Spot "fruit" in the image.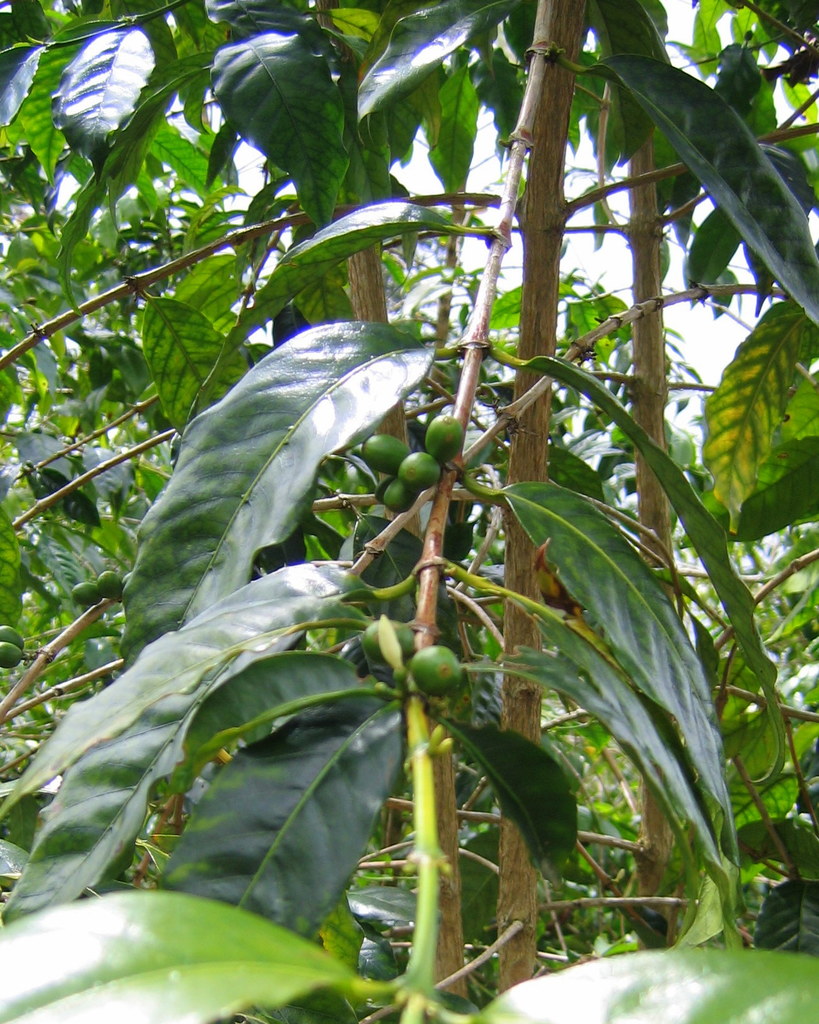
"fruit" found at {"left": 0, "top": 624, "right": 21, "bottom": 648}.
